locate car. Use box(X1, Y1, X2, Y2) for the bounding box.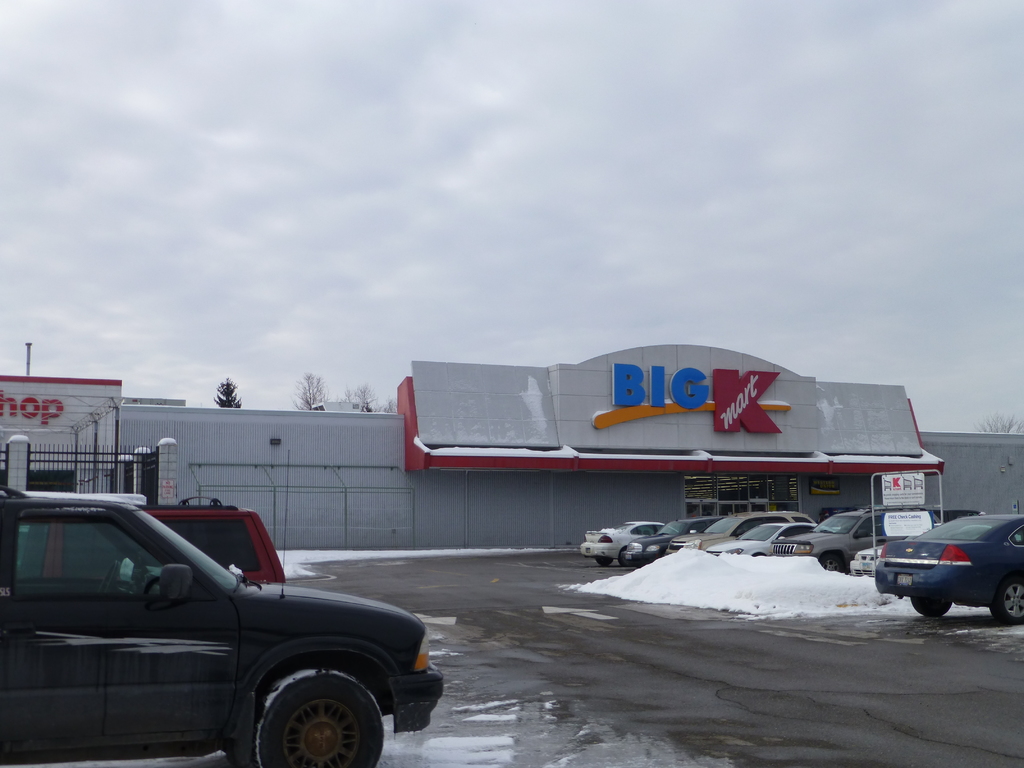
box(16, 491, 290, 584).
